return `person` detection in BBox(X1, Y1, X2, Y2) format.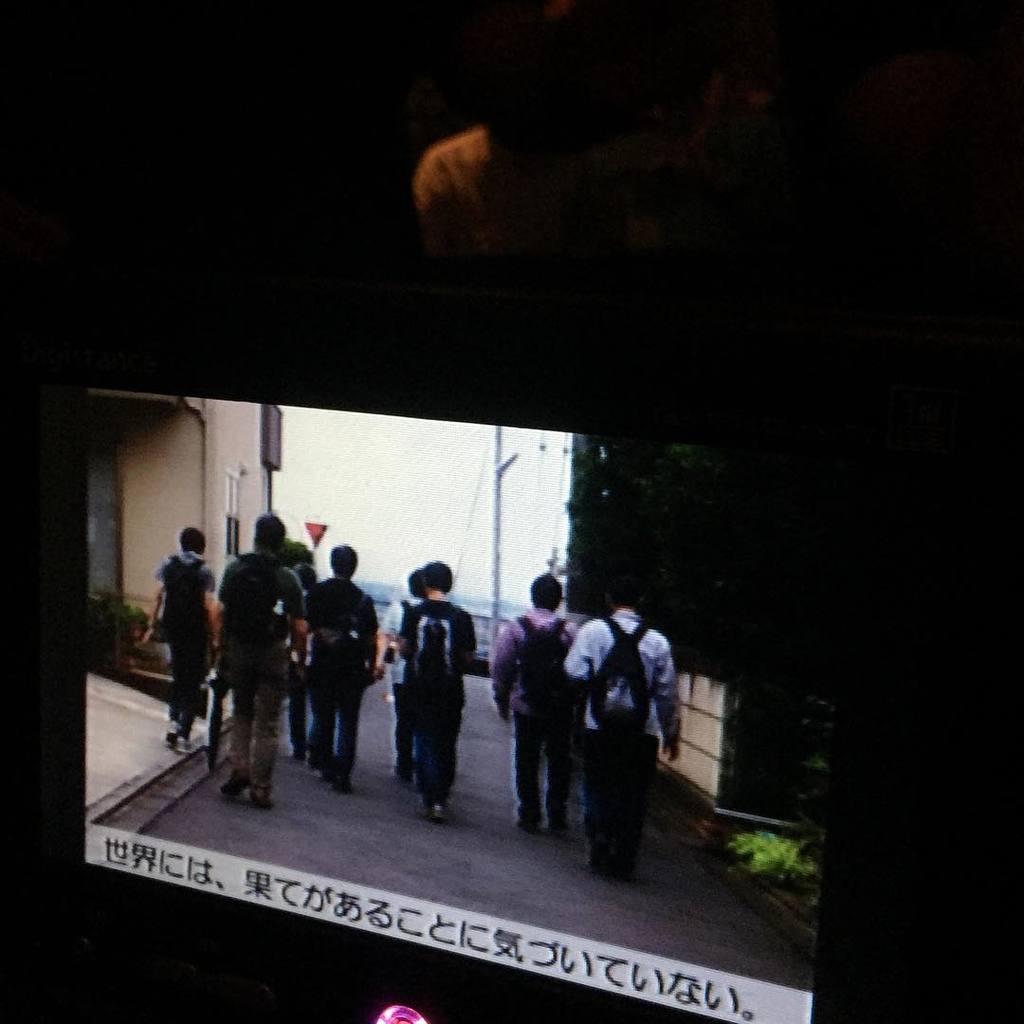
BBox(488, 564, 578, 830).
